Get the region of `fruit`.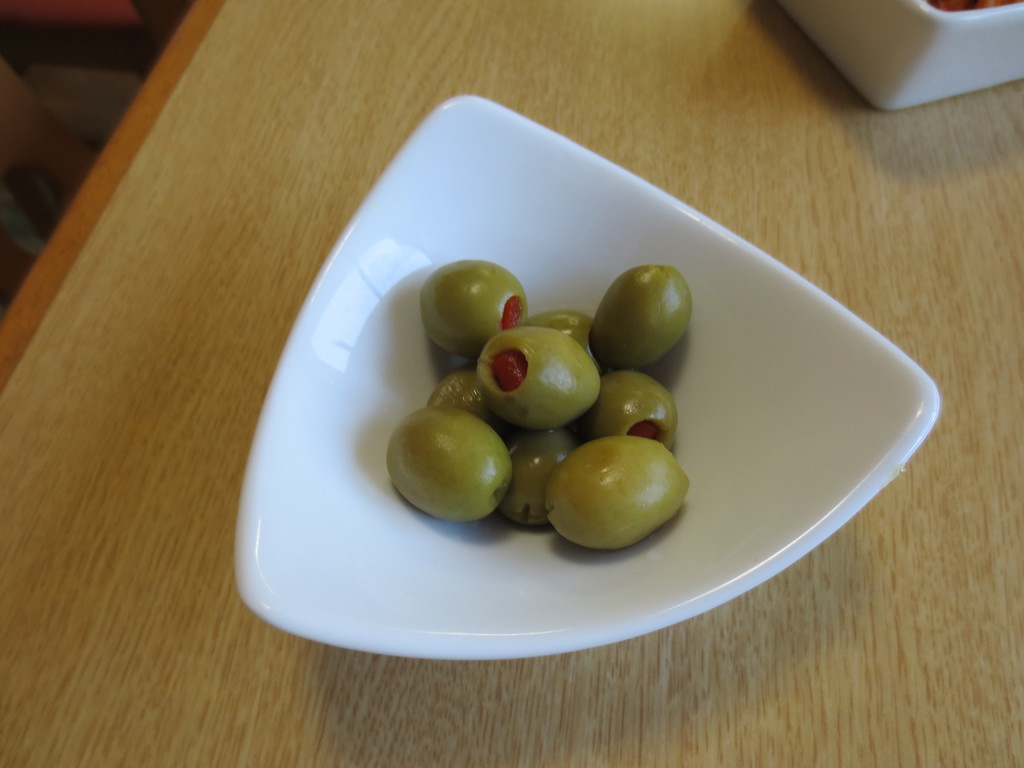
[386, 400, 513, 522].
